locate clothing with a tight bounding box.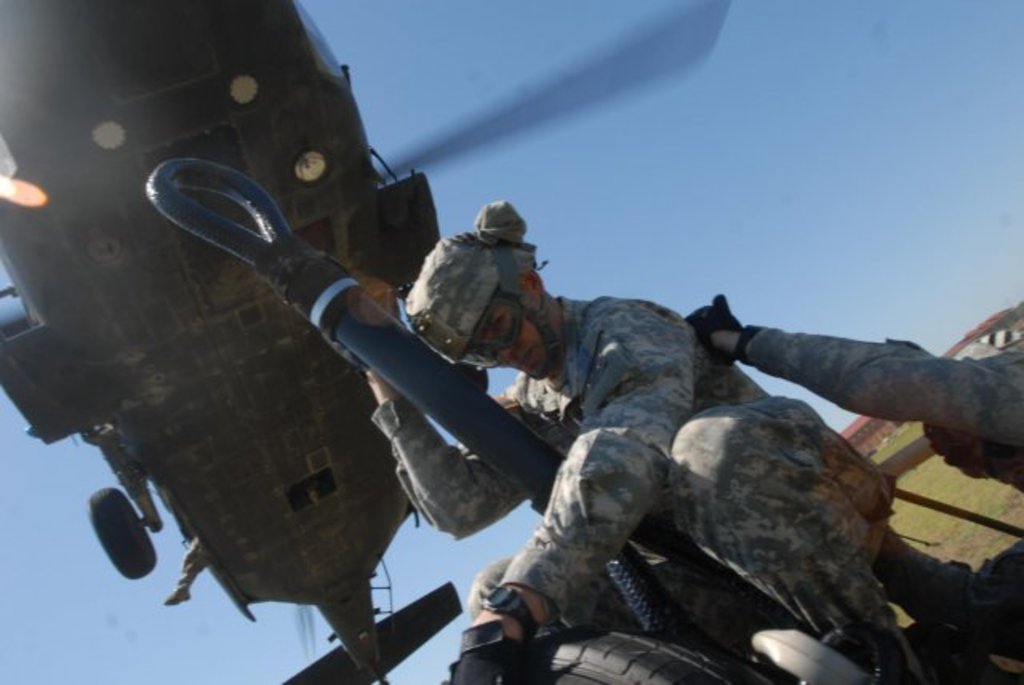
locate(370, 291, 896, 653).
